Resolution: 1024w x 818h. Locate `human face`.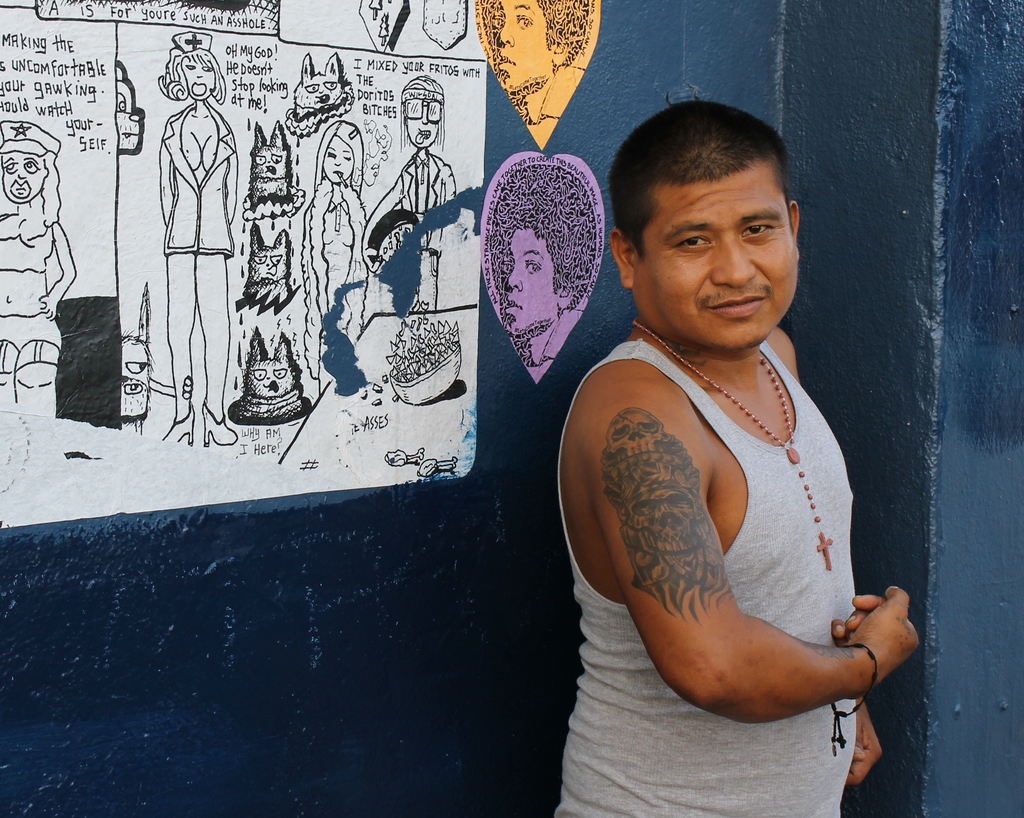
[left=506, top=231, right=559, bottom=333].
